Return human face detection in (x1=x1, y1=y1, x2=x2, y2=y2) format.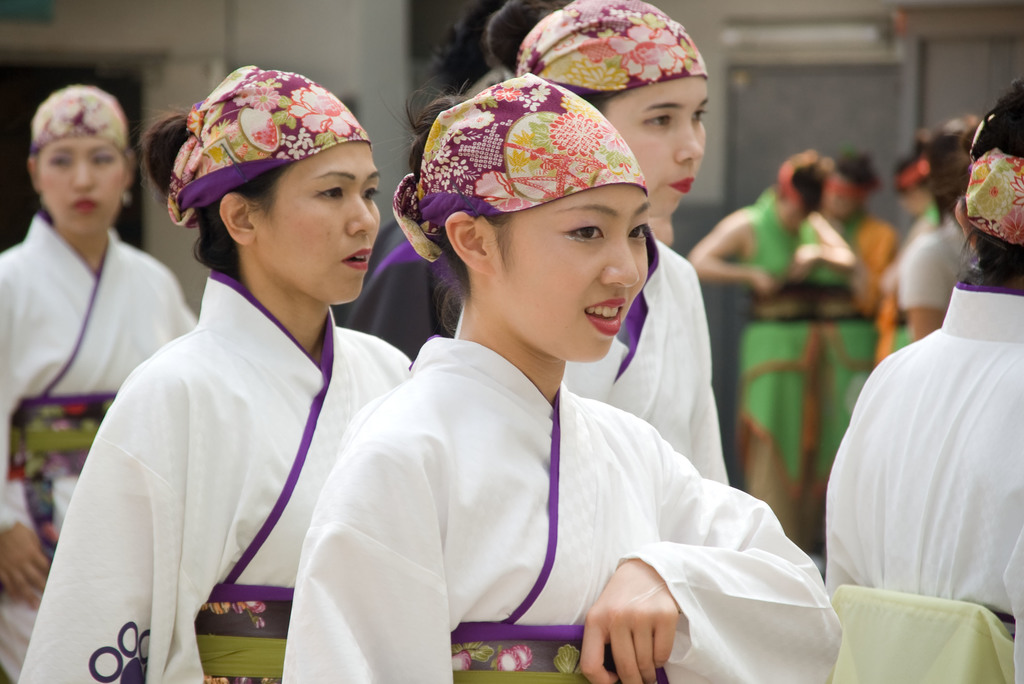
(x1=35, y1=141, x2=126, y2=237).
